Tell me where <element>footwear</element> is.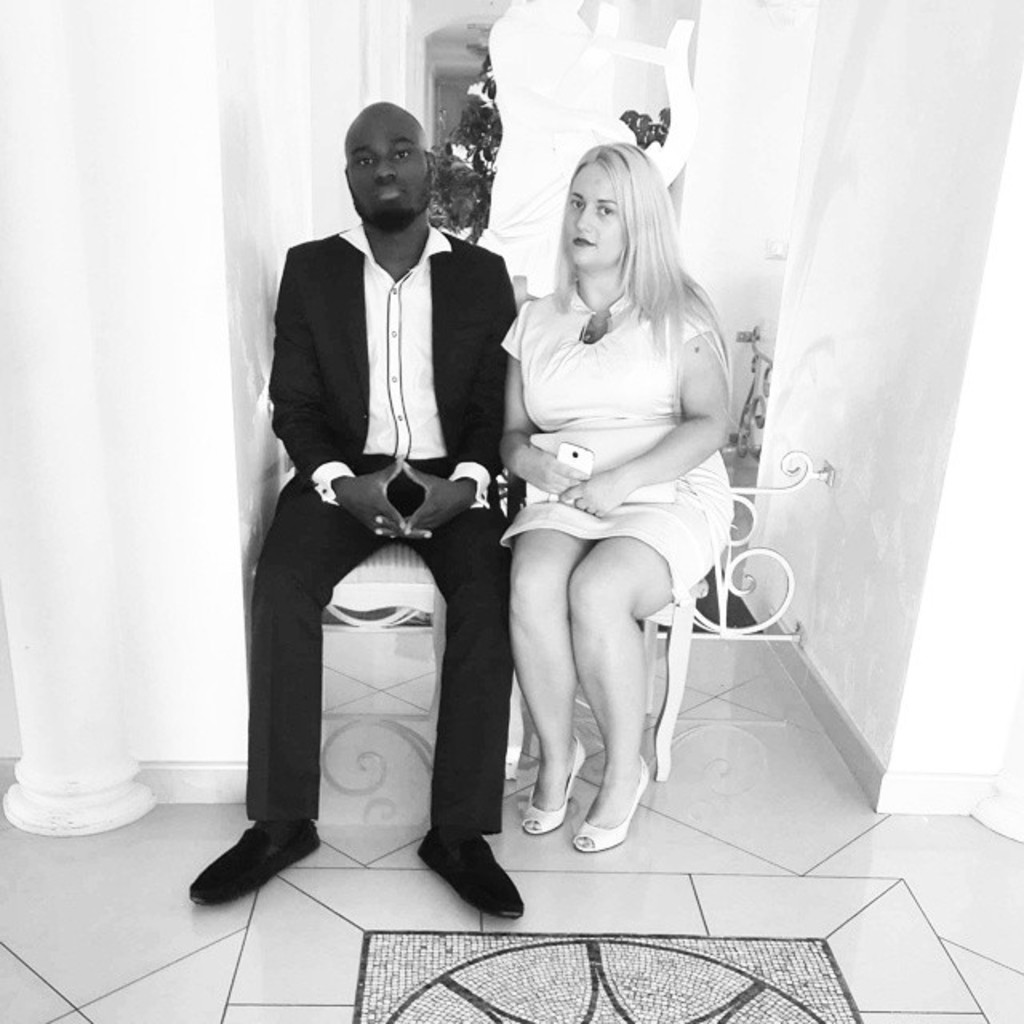
<element>footwear</element> is at region(403, 824, 530, 928).
